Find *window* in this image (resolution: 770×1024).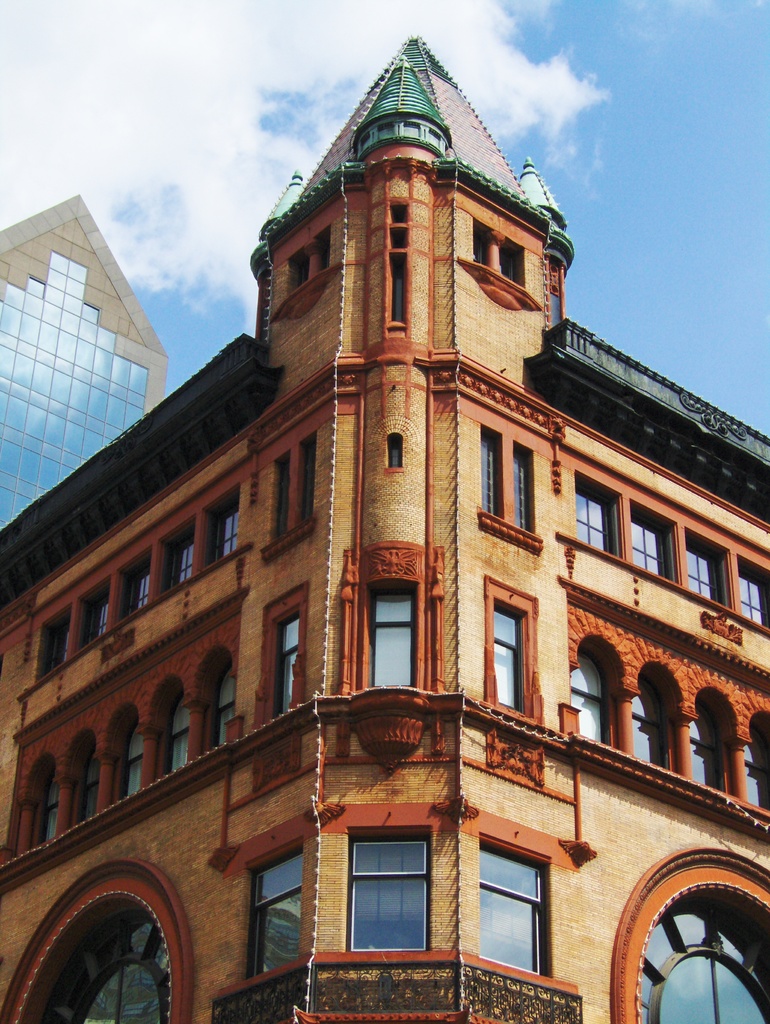
<region>343, 822, 437, 947</region>.
